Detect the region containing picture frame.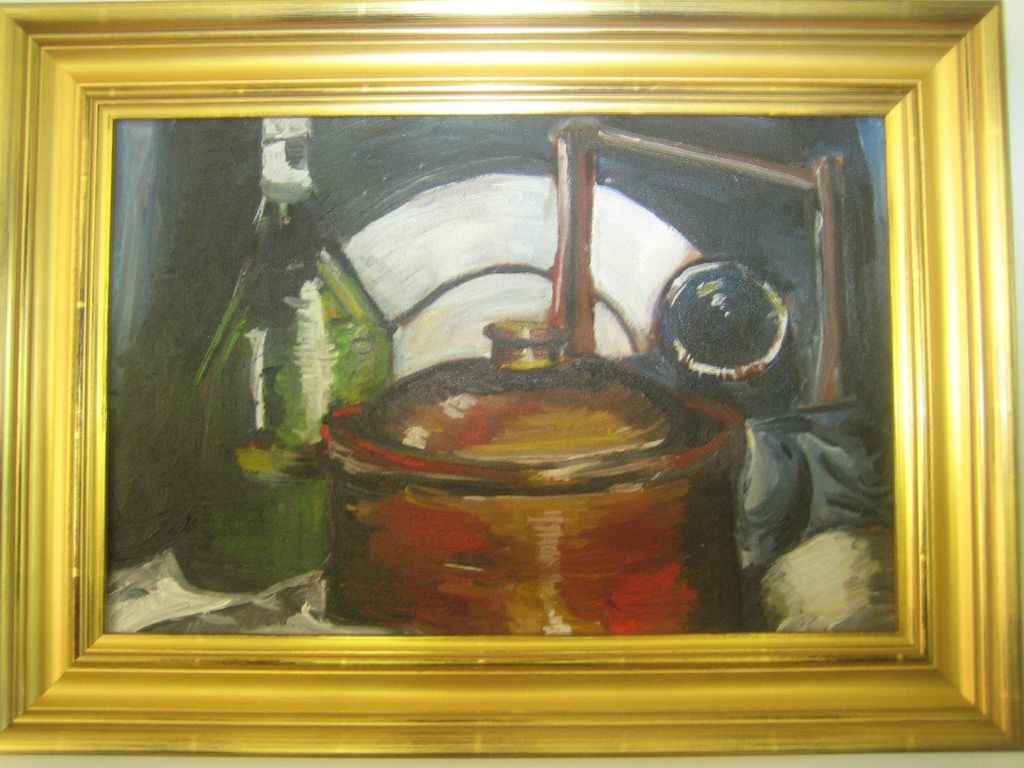
region(0, 0, 1023, 761).
